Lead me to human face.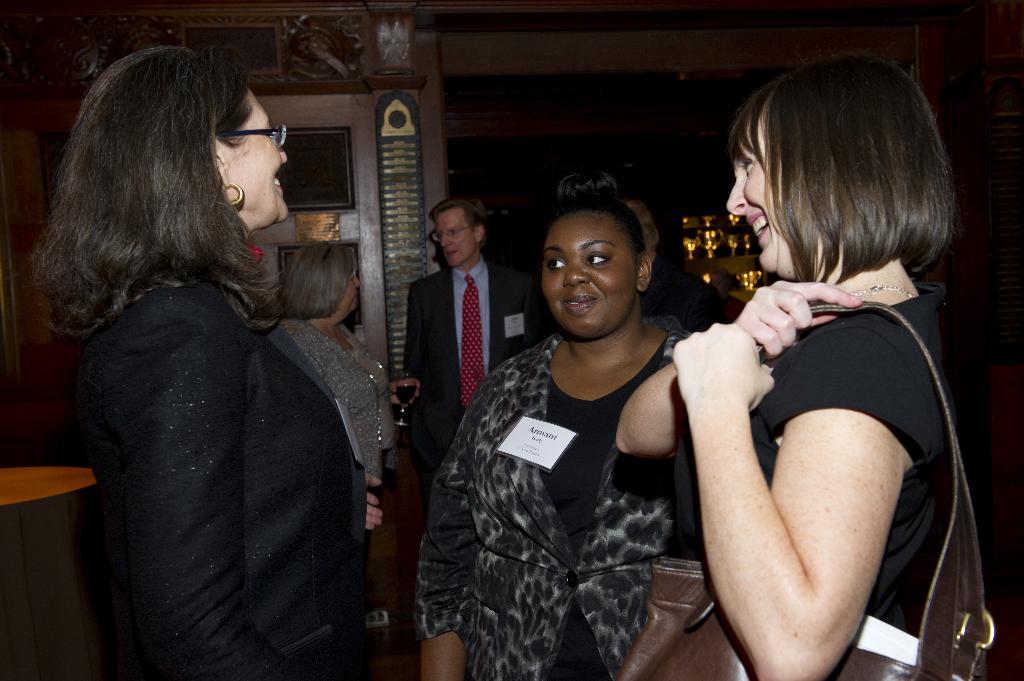
Lead to box=[222, 88, 292, 232].
